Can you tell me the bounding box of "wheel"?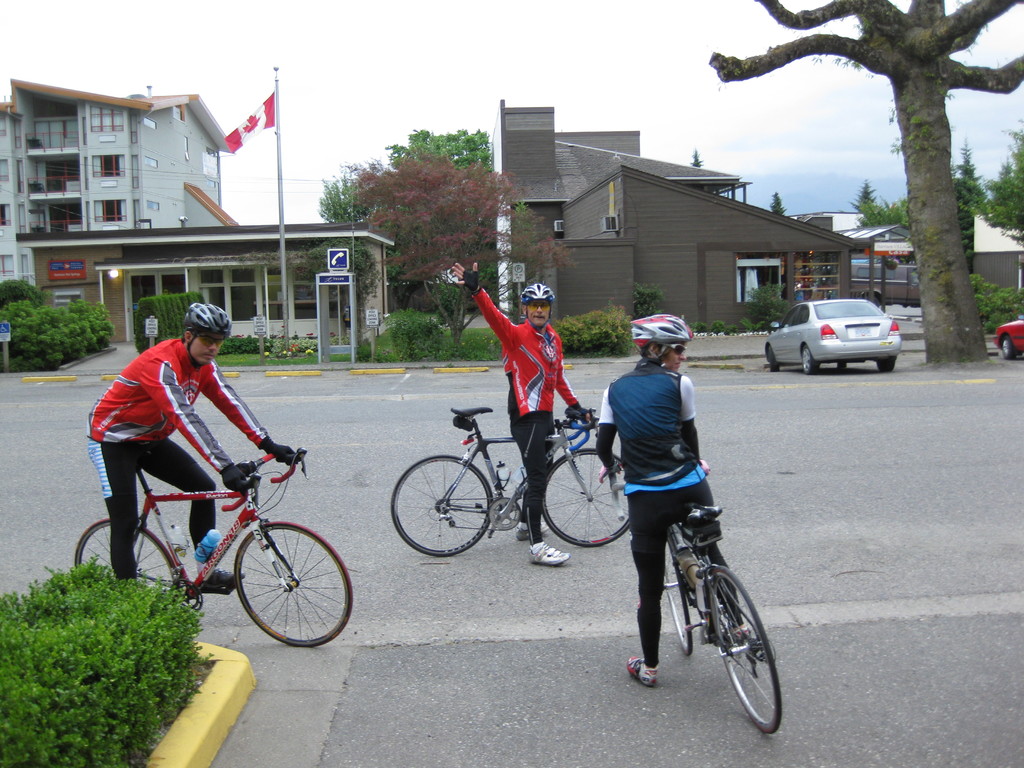
(705, 575, 774, 729).
